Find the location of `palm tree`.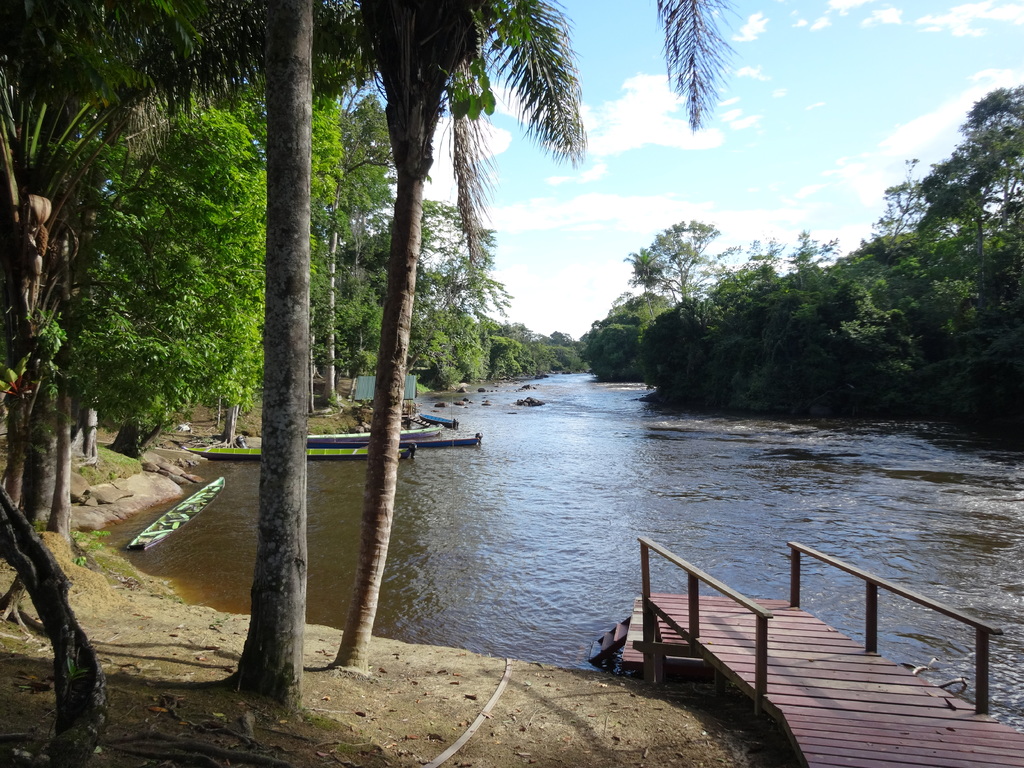
Location: (318,0,742,675).
